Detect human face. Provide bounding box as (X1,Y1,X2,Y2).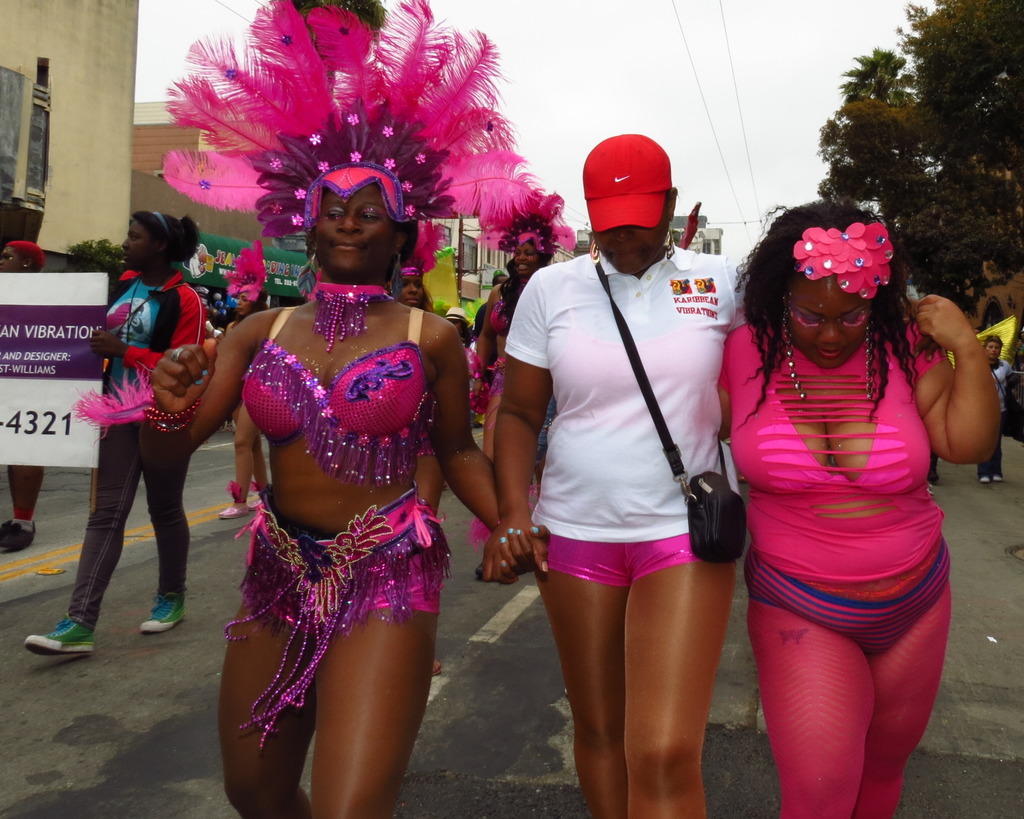
(0,235,42,284).
